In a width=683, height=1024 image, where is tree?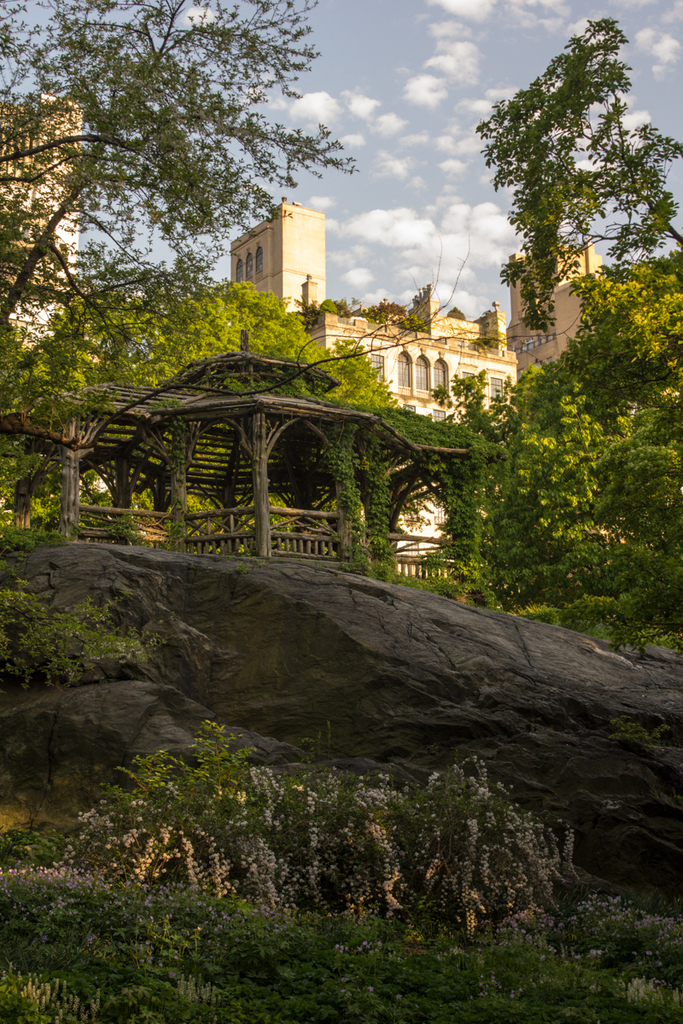
8 282 419 545.
